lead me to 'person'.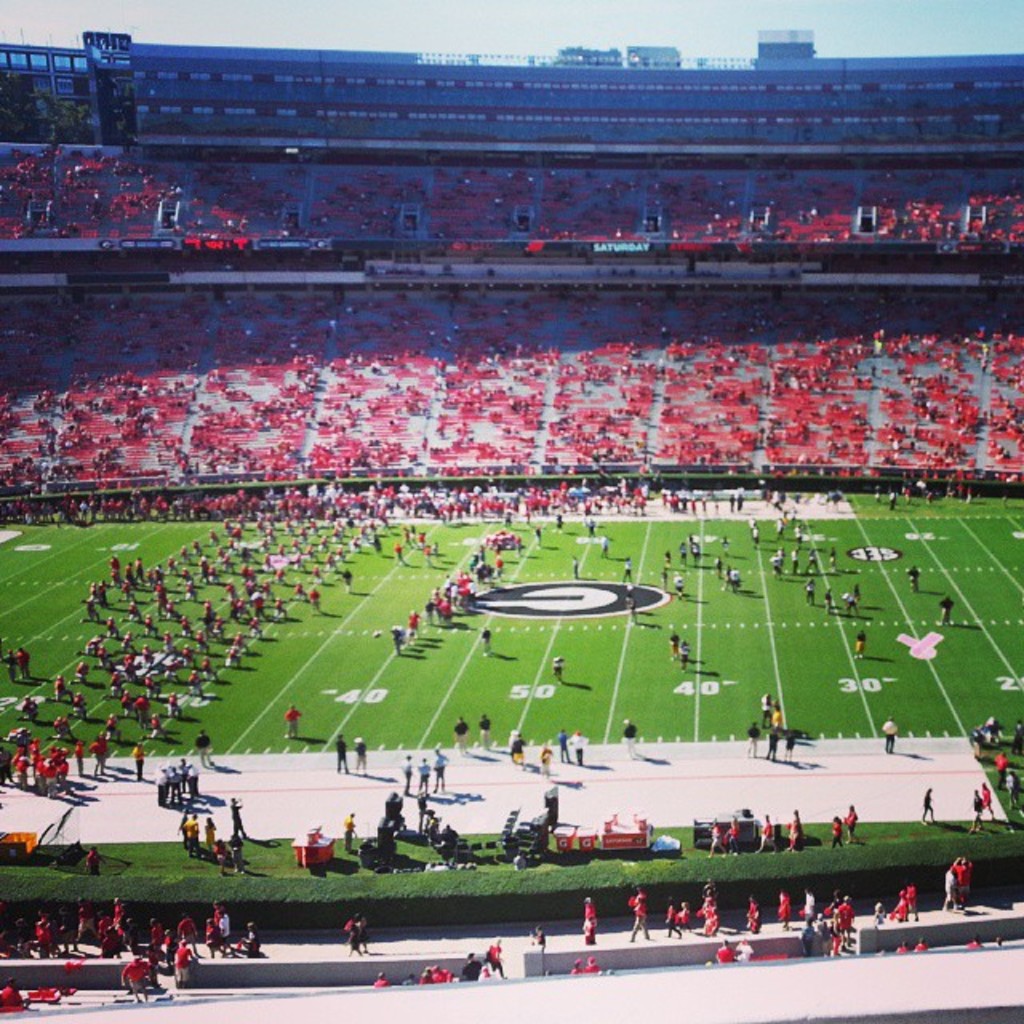
Lead to BBox(746, 896, 763, 926).
